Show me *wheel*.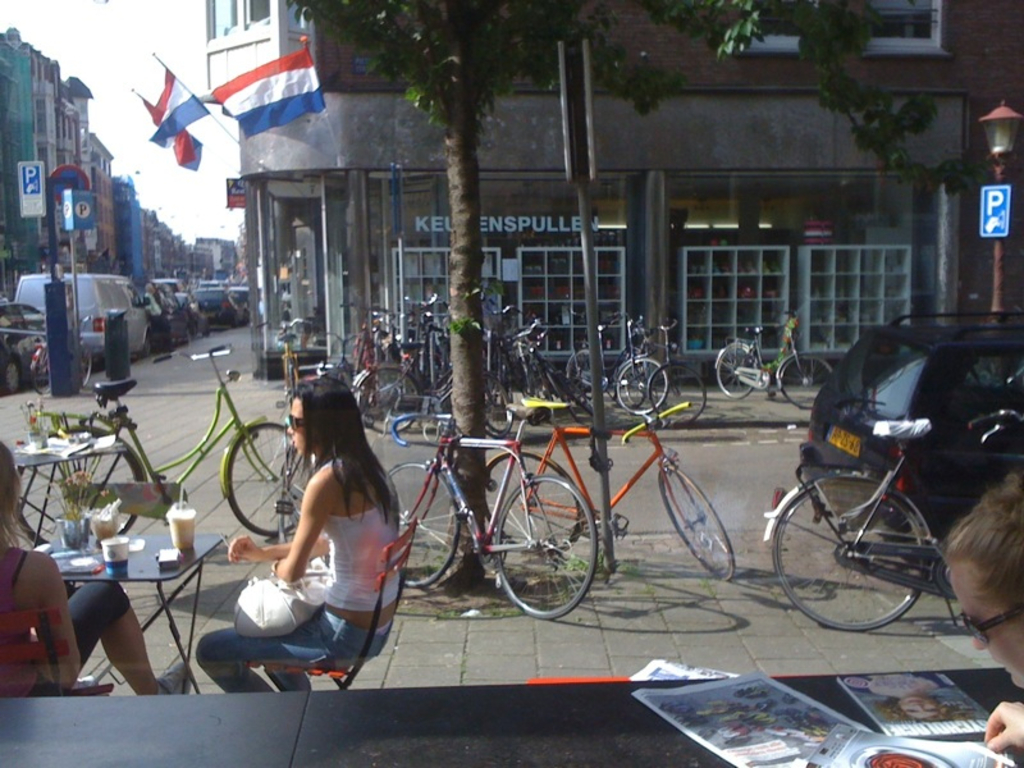
*wheel* is here: (486,452,586,556).
